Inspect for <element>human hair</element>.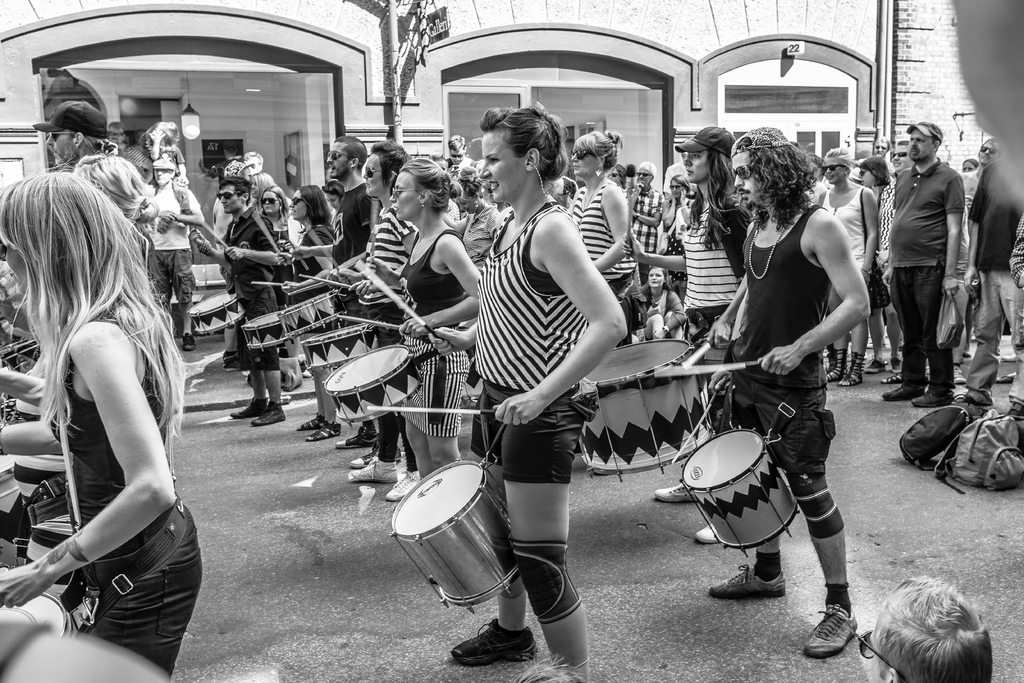
Inspection: <region>613, 161, 630, 190</region>.
